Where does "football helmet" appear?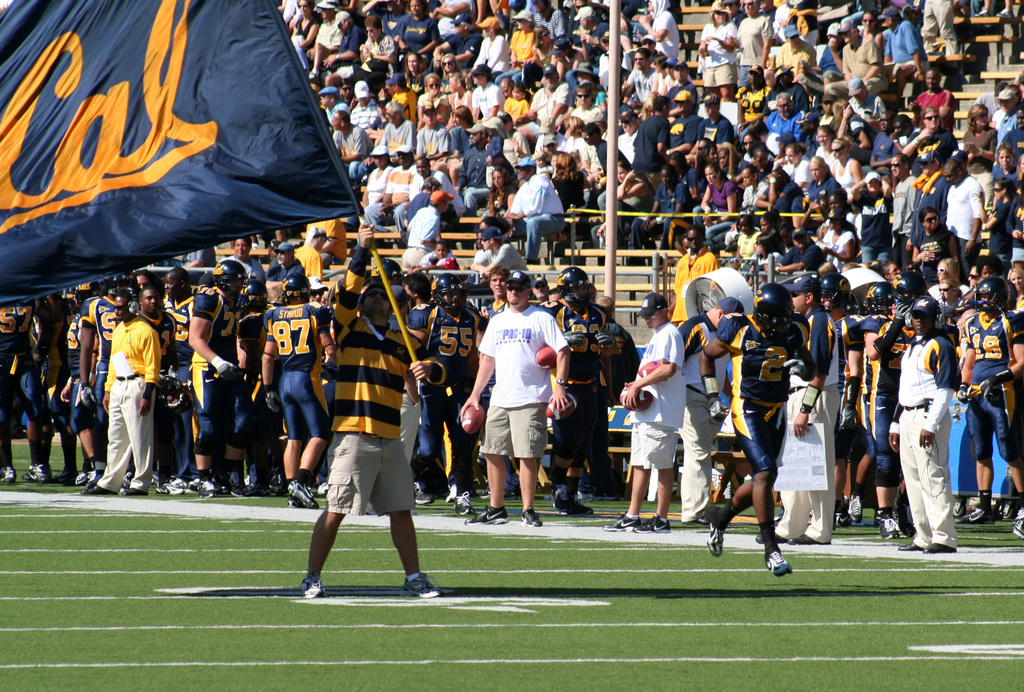
Appears at crop(210, 261, 241, 301).
